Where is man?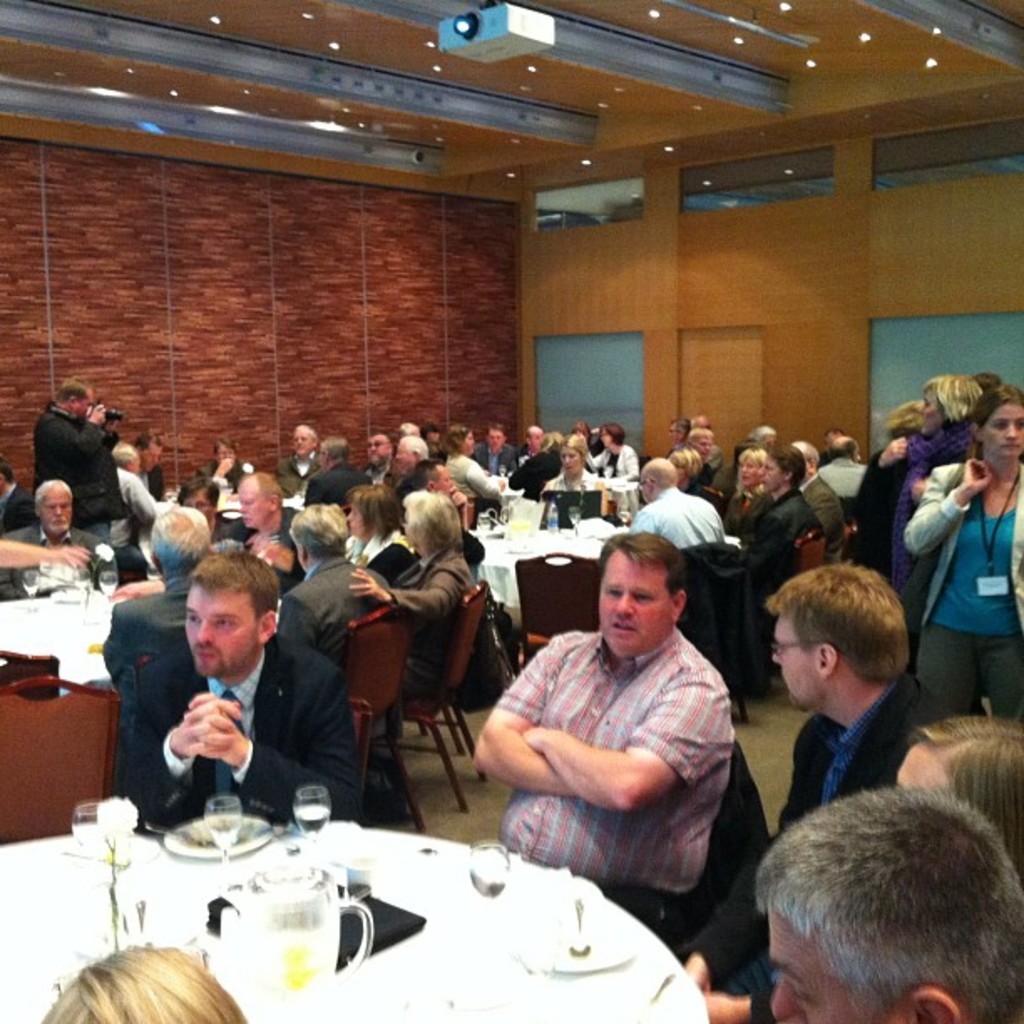
box(306, 437, 371, 514).
